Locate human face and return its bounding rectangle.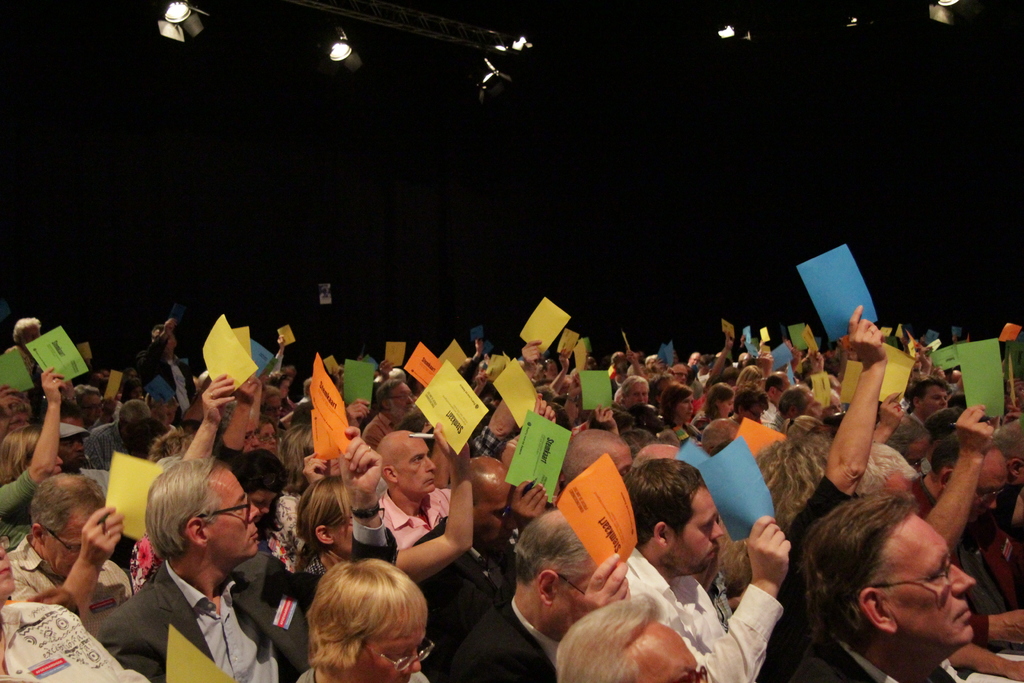
crop(44, 513, 94, 571).
